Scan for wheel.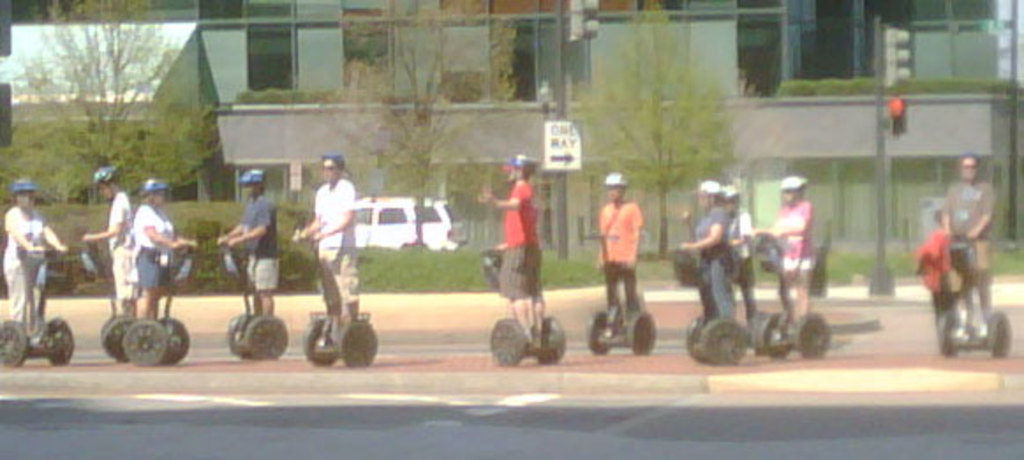
Scan result: bbox(756, 312, 788, 358).
